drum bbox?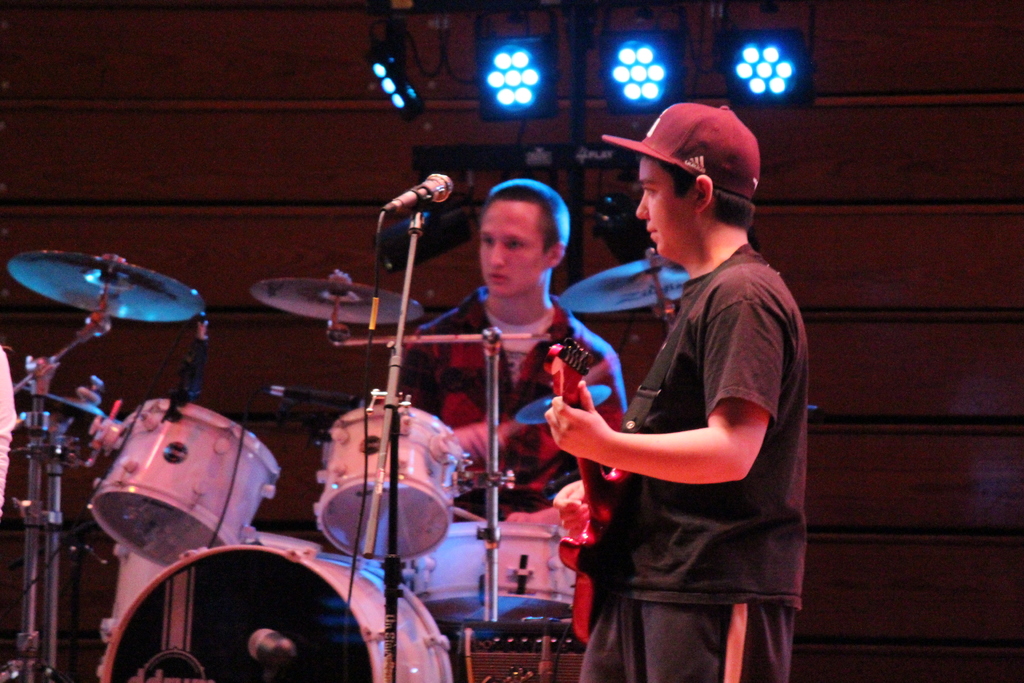
[312, 406, 468, 559]
